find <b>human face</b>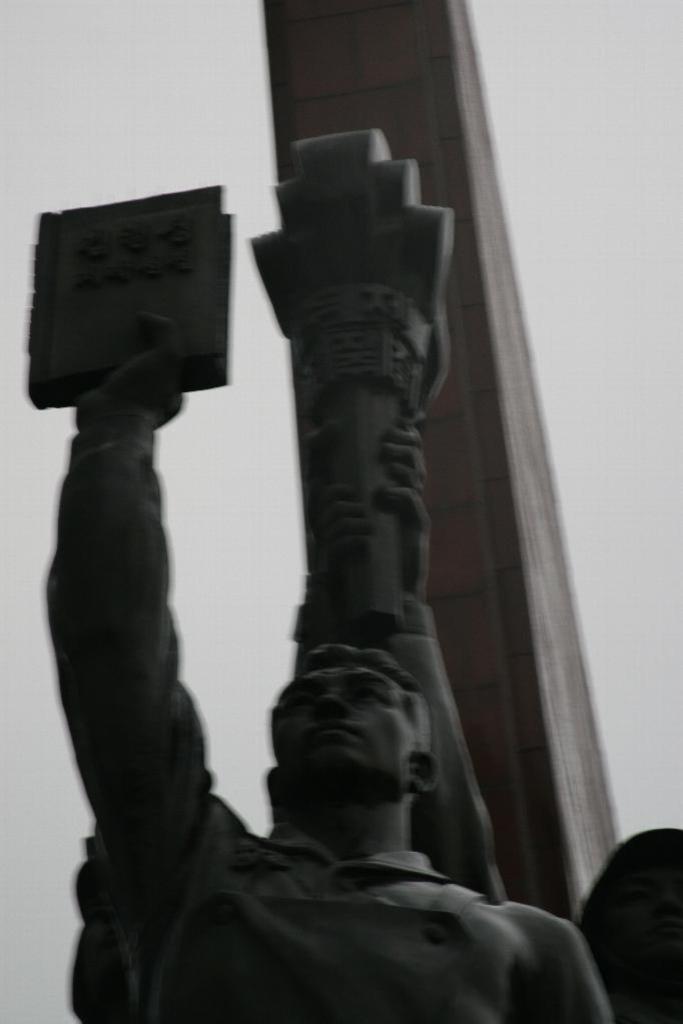
box=[272, 661, 413, 787]
